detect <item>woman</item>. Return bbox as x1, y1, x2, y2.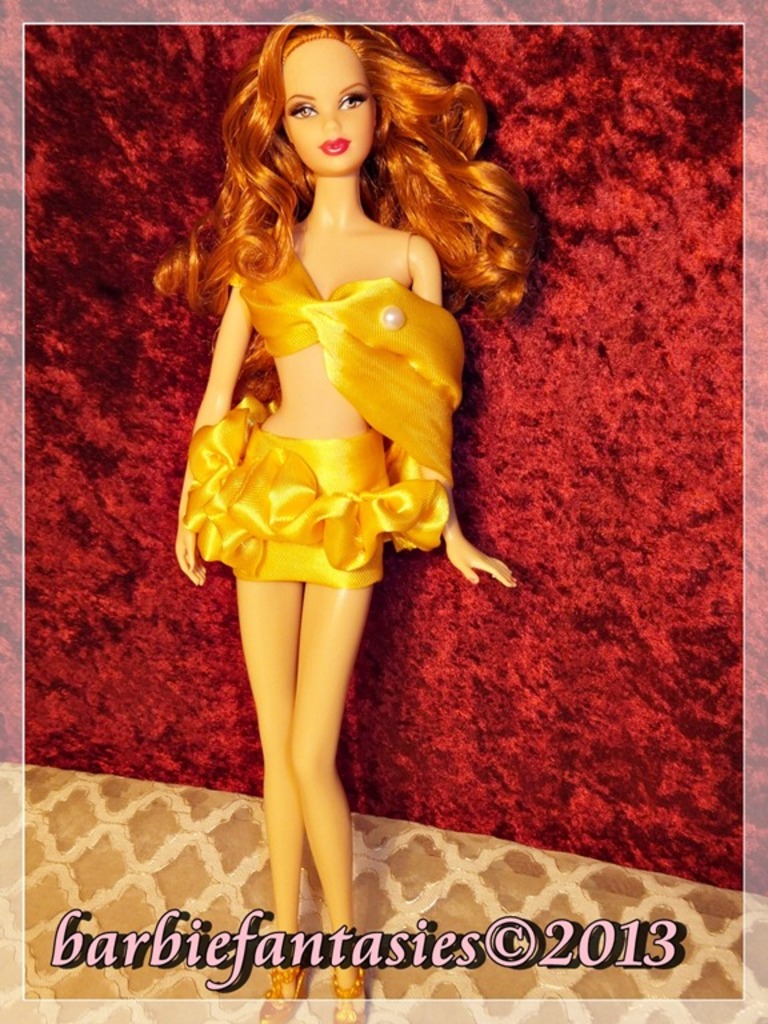
155, 93, 487, 767.
